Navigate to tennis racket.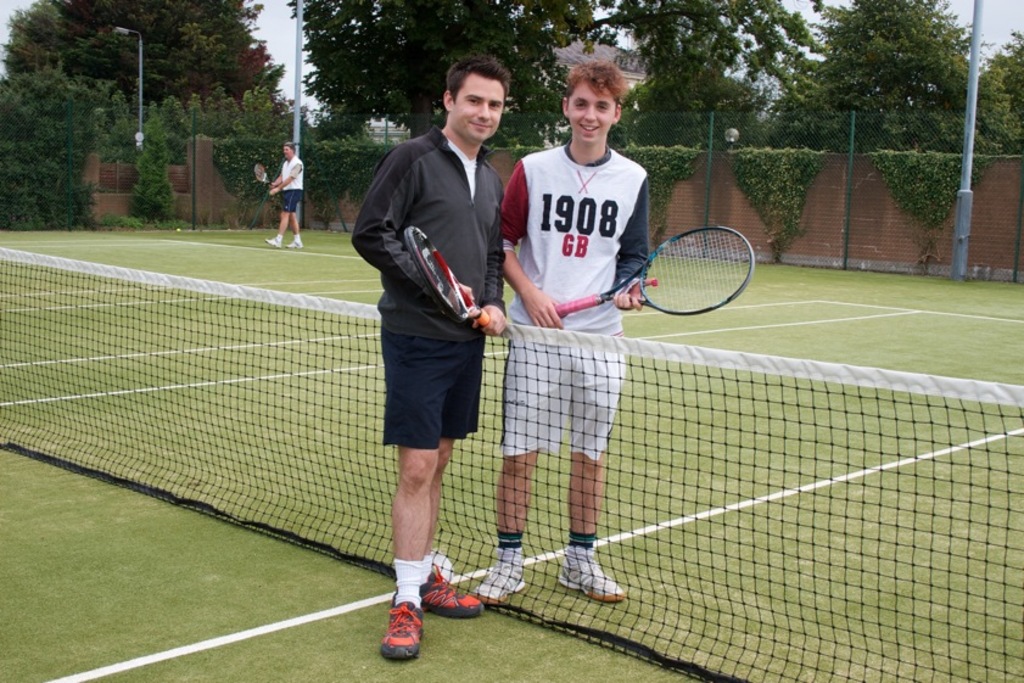
Navigation target: l=556, t=228, r=755, b=318.
